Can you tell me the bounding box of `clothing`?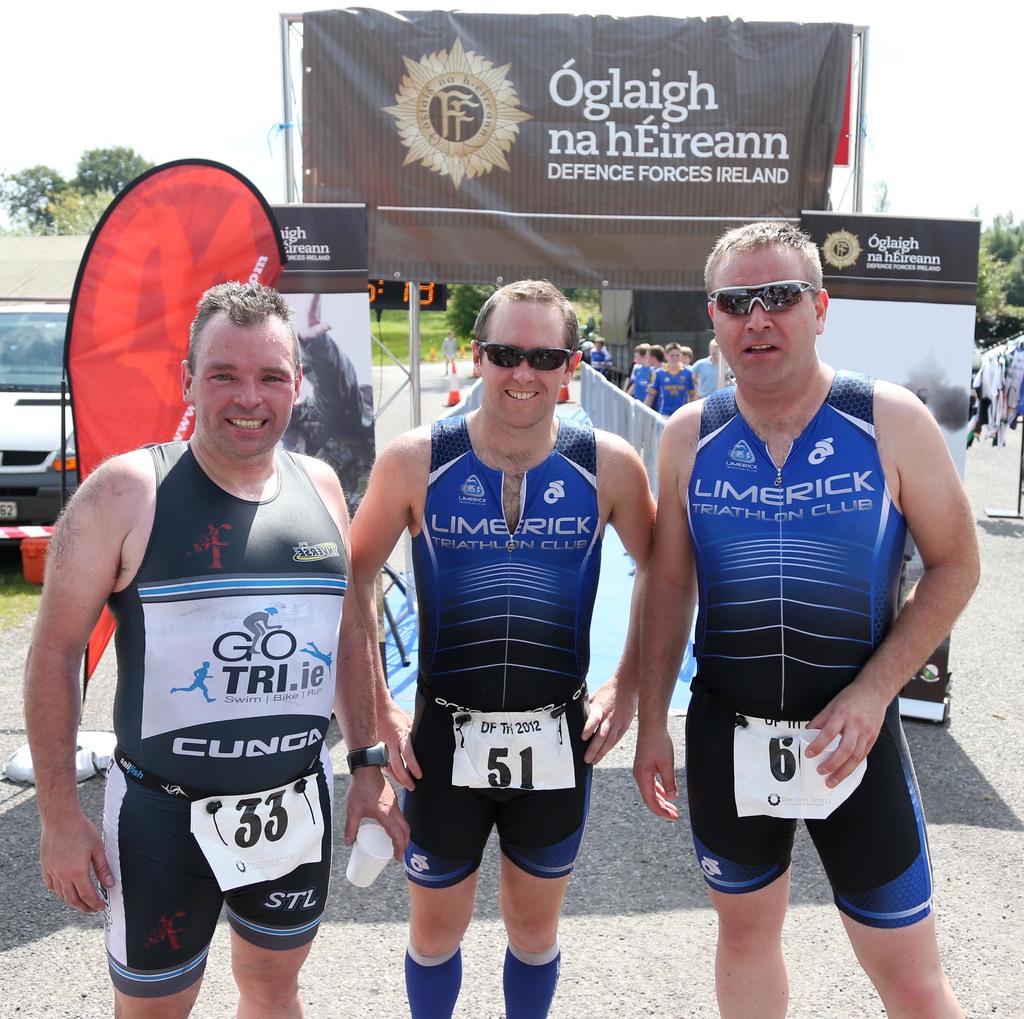
(x1=404, y1=412, x2=608, y2=891).
